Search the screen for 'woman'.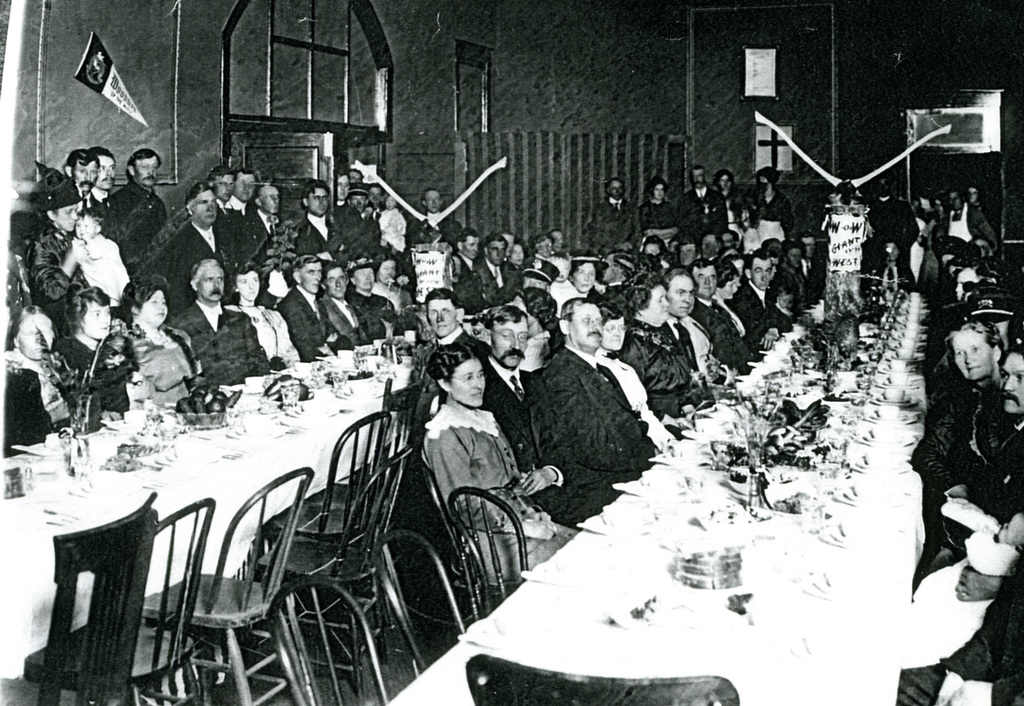
Found at bbox(750, 163, 794, 242).
